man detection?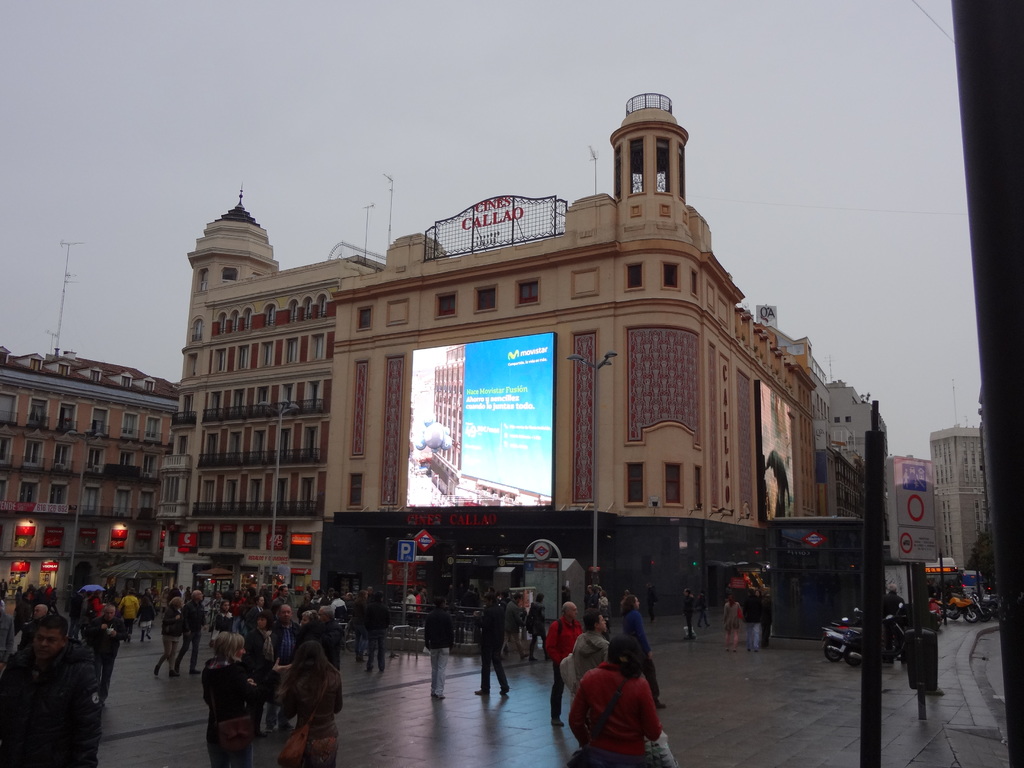
(0, 614, 96, 767)
